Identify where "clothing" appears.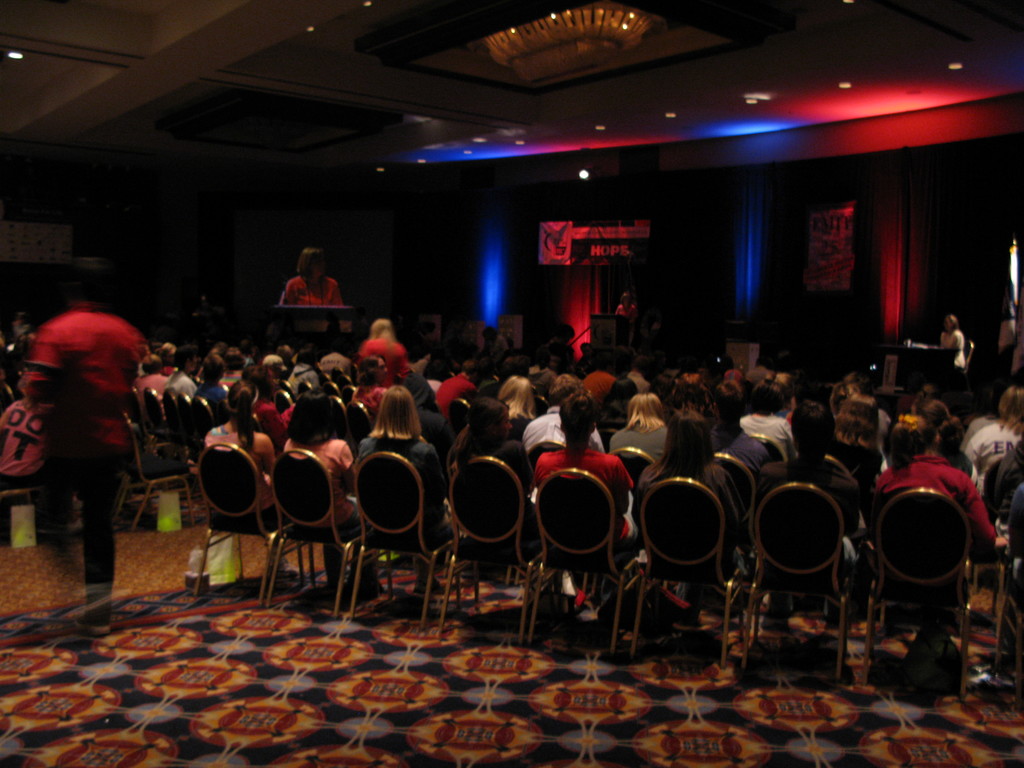
Appears at region(186, 379, 227, 405).
